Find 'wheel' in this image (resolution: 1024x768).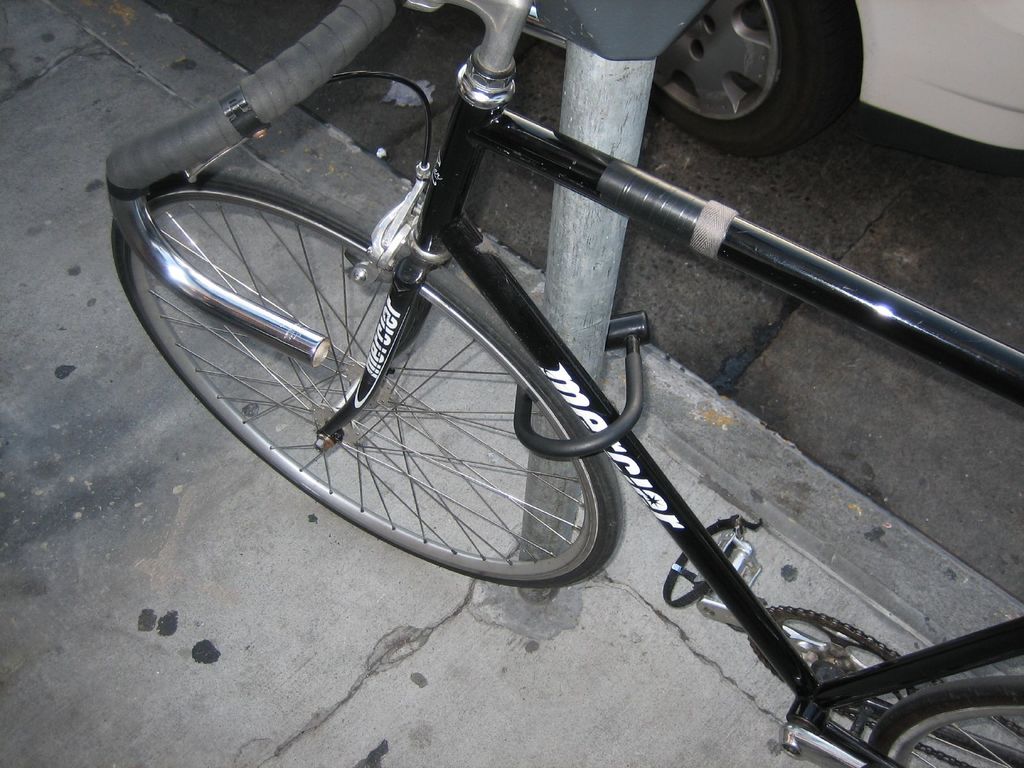
Rect(866, 673, 1023, 767).
